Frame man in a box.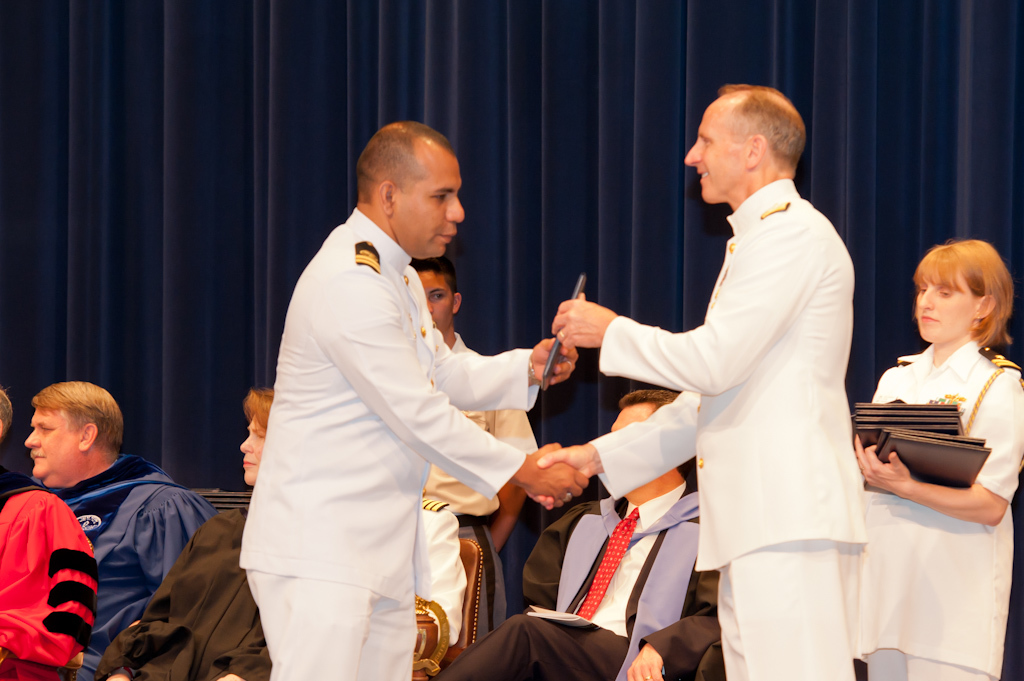
l=24, t=376, r=207, b=680.
